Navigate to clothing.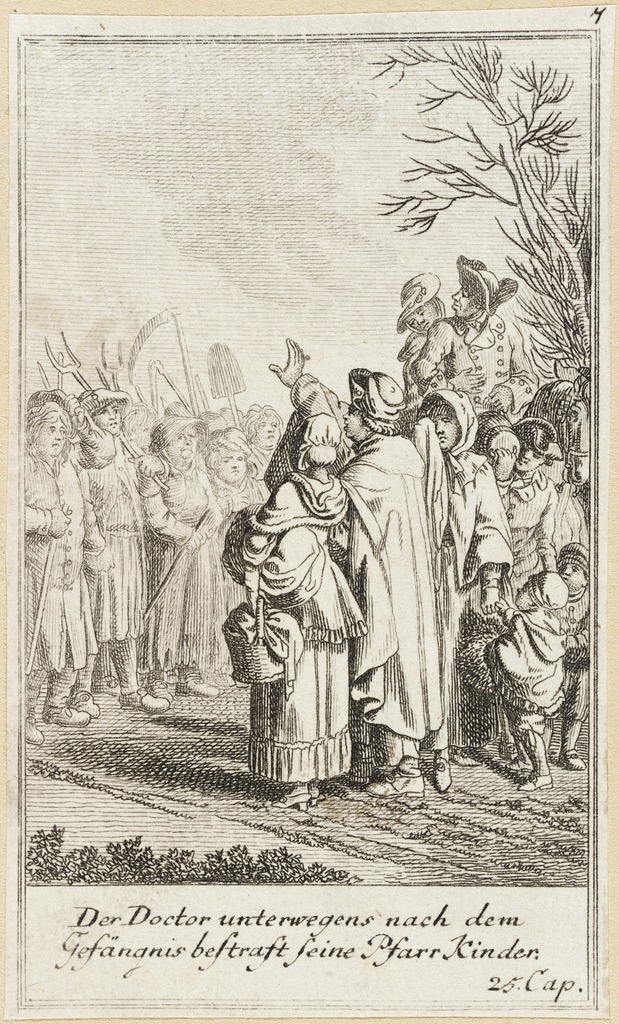
Navigation target: (504, 458, 544, 603).
